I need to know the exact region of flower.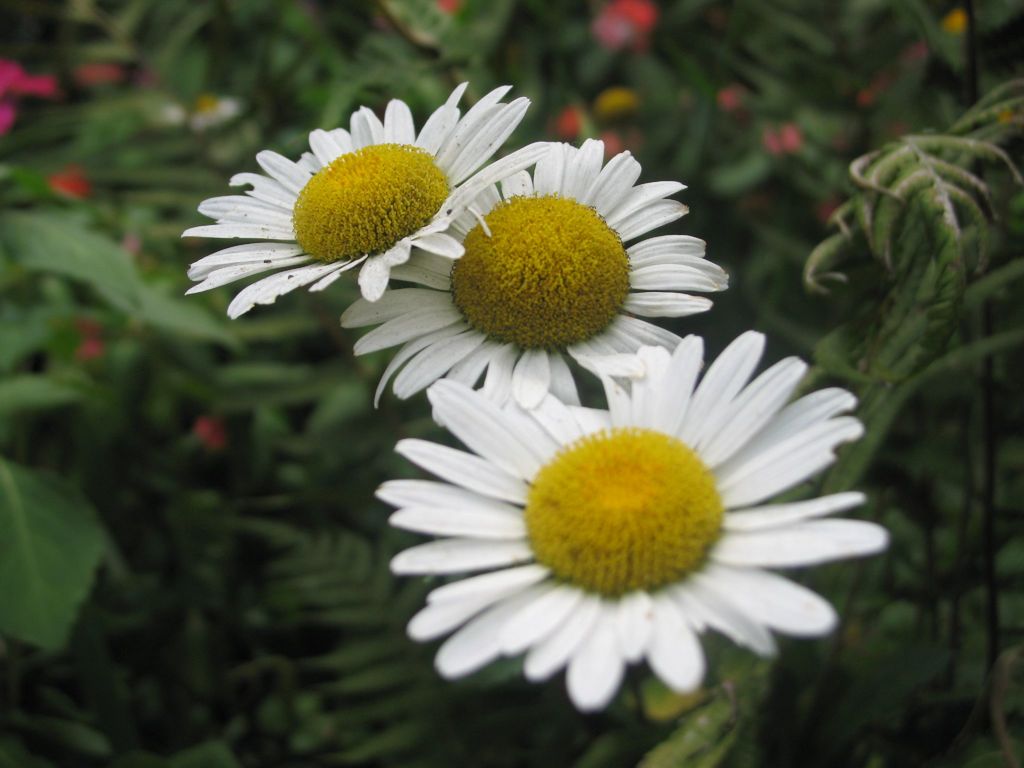
Region: l=189, t=79, r=558, b=322.
